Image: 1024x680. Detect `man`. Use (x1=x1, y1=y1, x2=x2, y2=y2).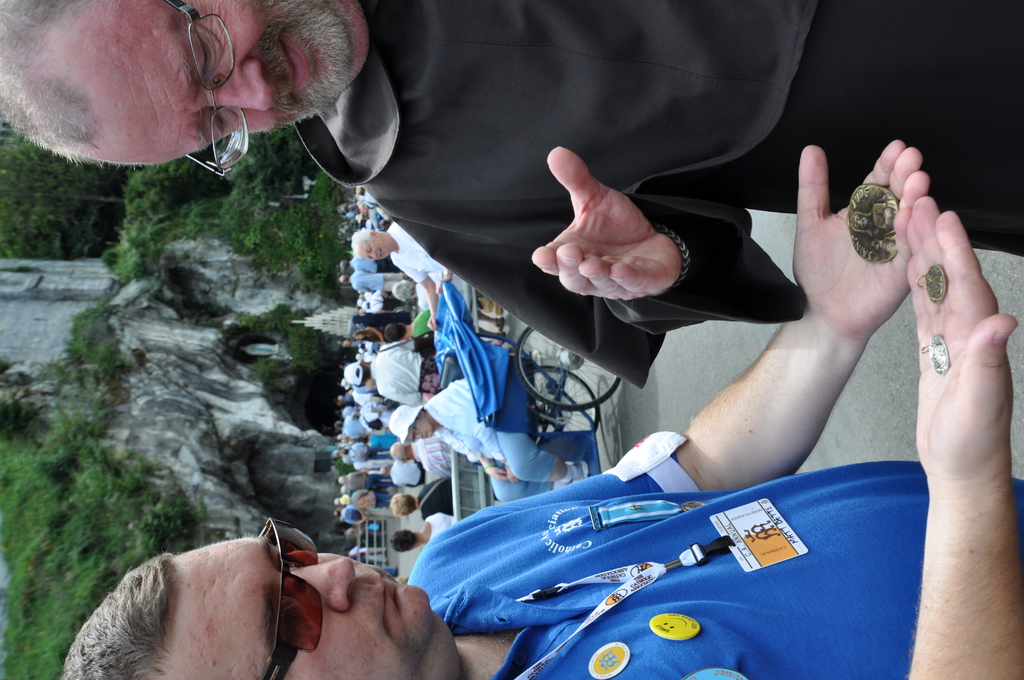
(x1=350, y1=222, x2=456, y2=328).
